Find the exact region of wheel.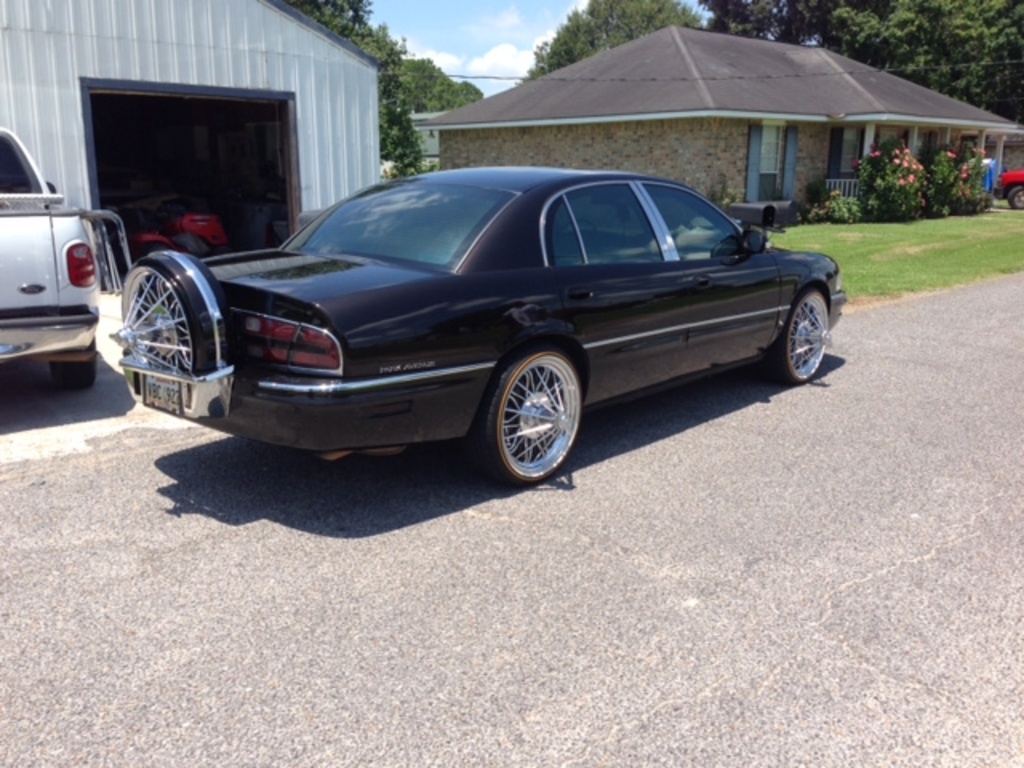
Exact region: x1=558, y1=216, x2=598, y2=237.
